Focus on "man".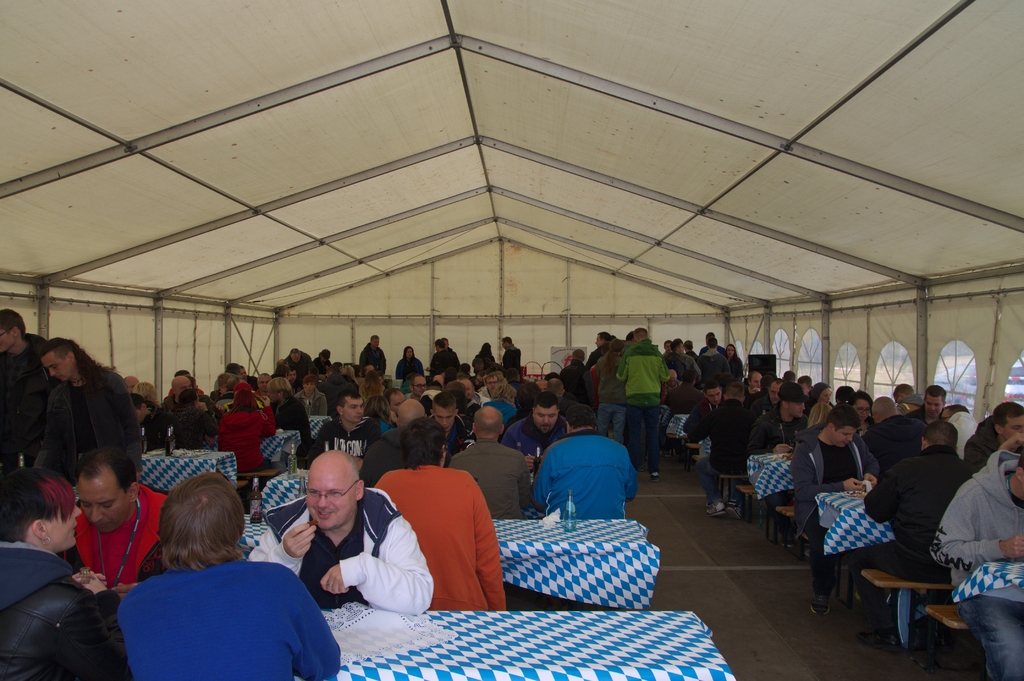
Focused at box=[124, 374, 139, 392].
